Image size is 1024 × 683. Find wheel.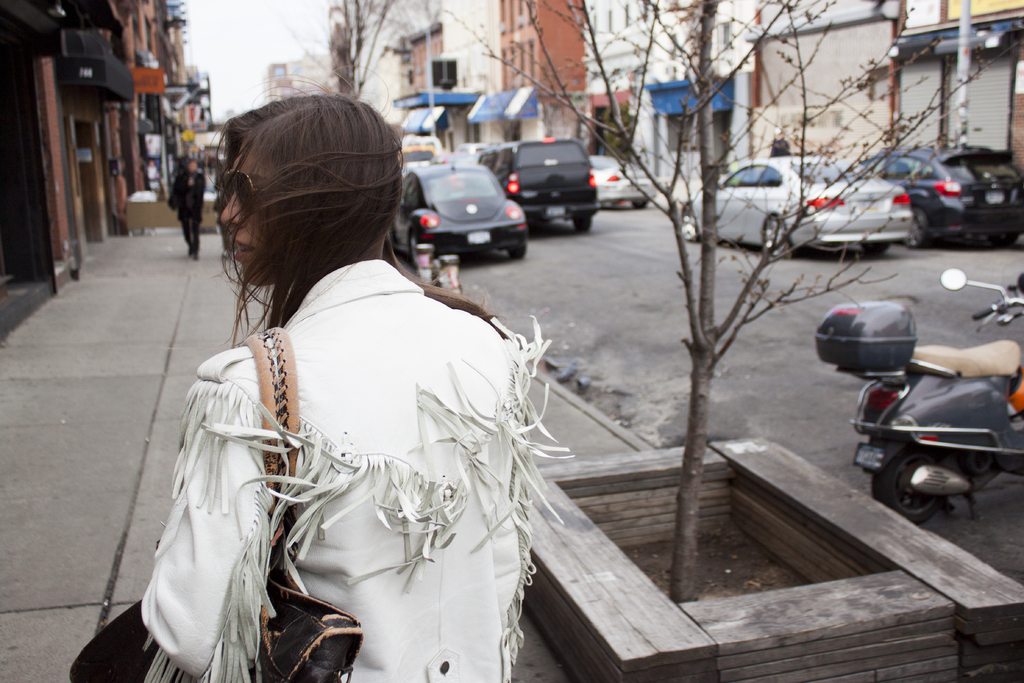
[572,215,592,235].
